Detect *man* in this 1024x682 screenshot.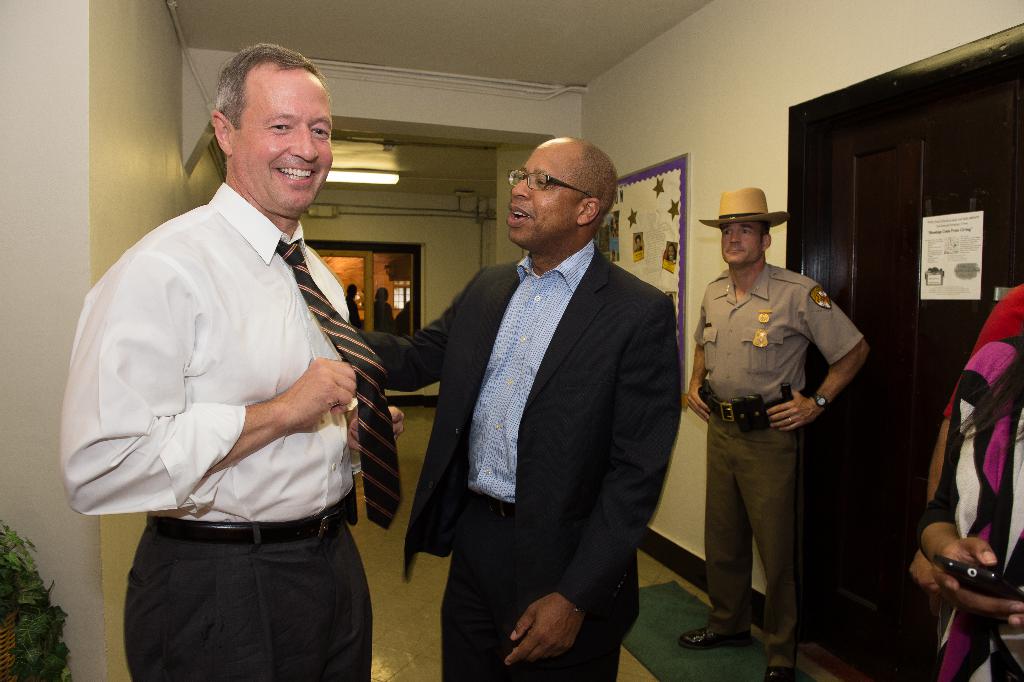
Detection: (678,186,870,681).
